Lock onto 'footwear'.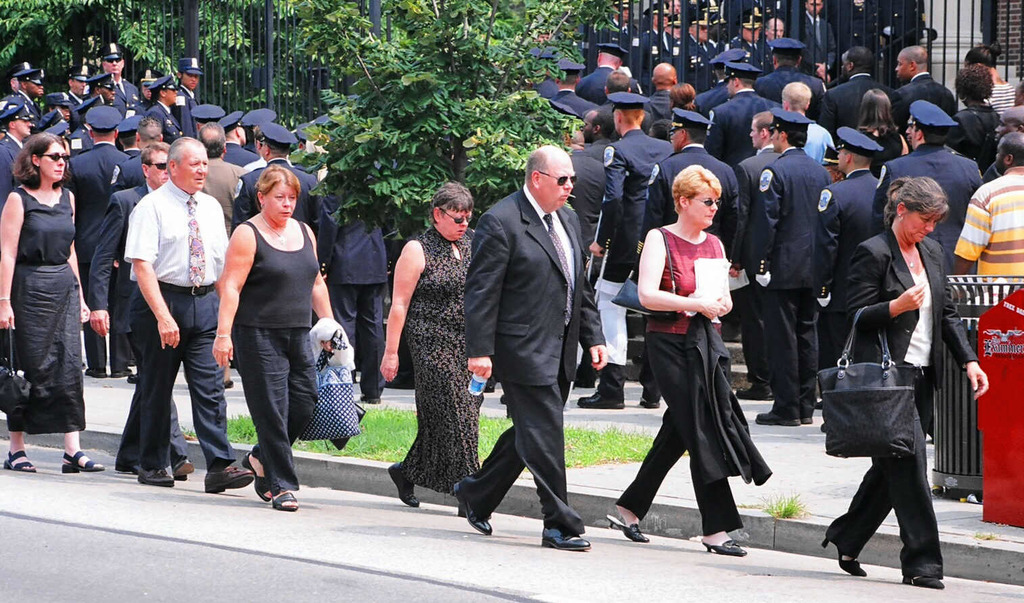
Locked: 756,410,813,424.
